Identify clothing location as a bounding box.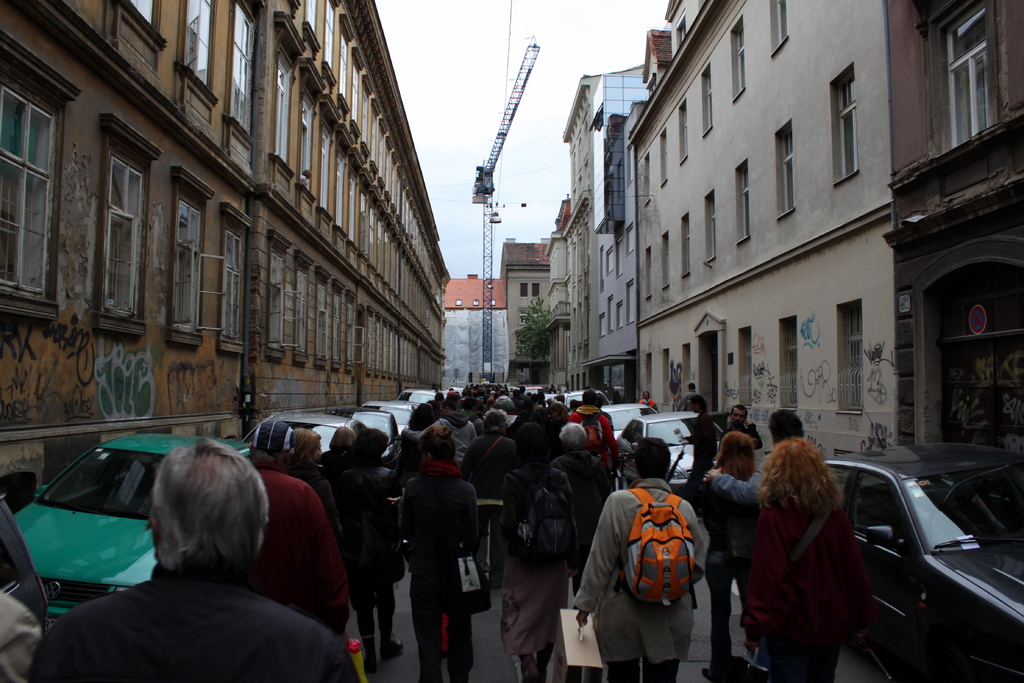
[717, 470, 764, 500].
